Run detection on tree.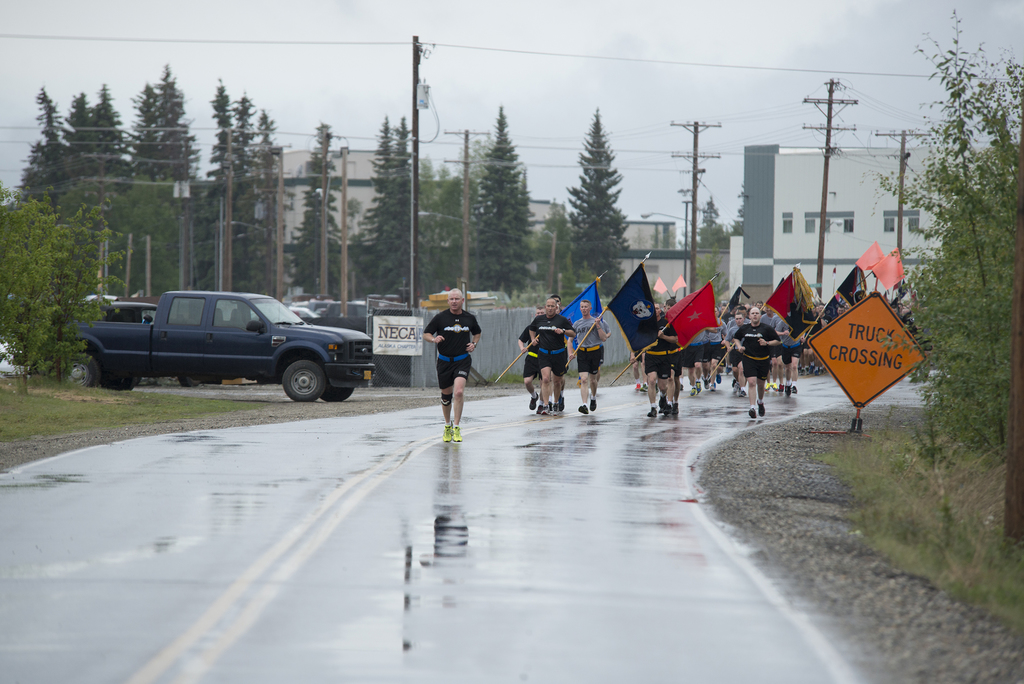
Result: pyautogui.locateOnScreen(228, 88, 259, 289).
